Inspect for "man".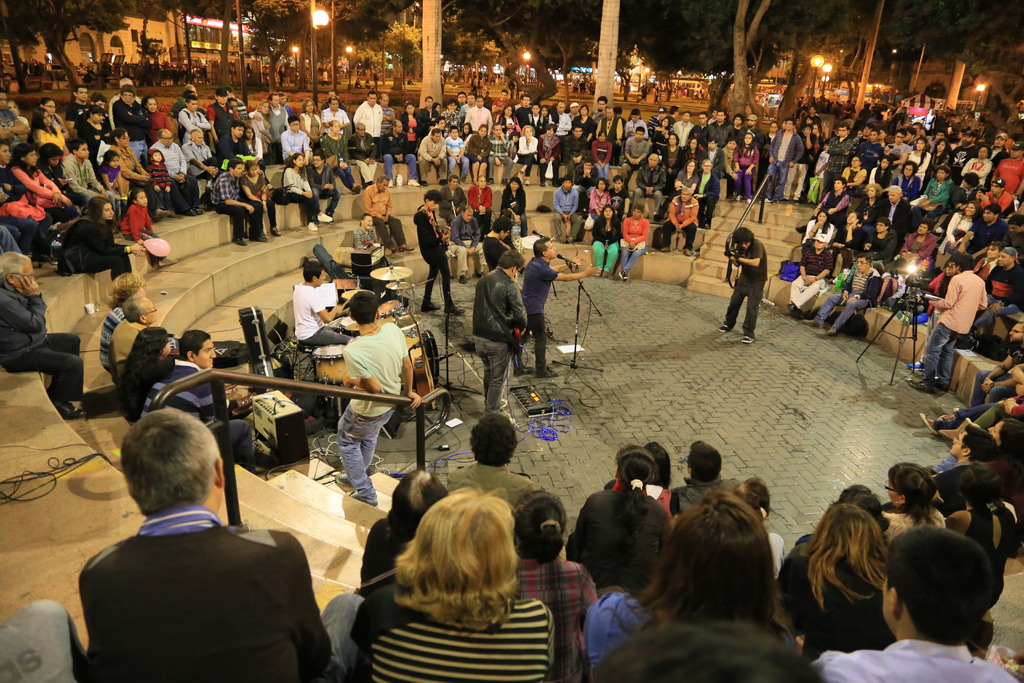
Inspection: crop(473, 249, 522, 425).
